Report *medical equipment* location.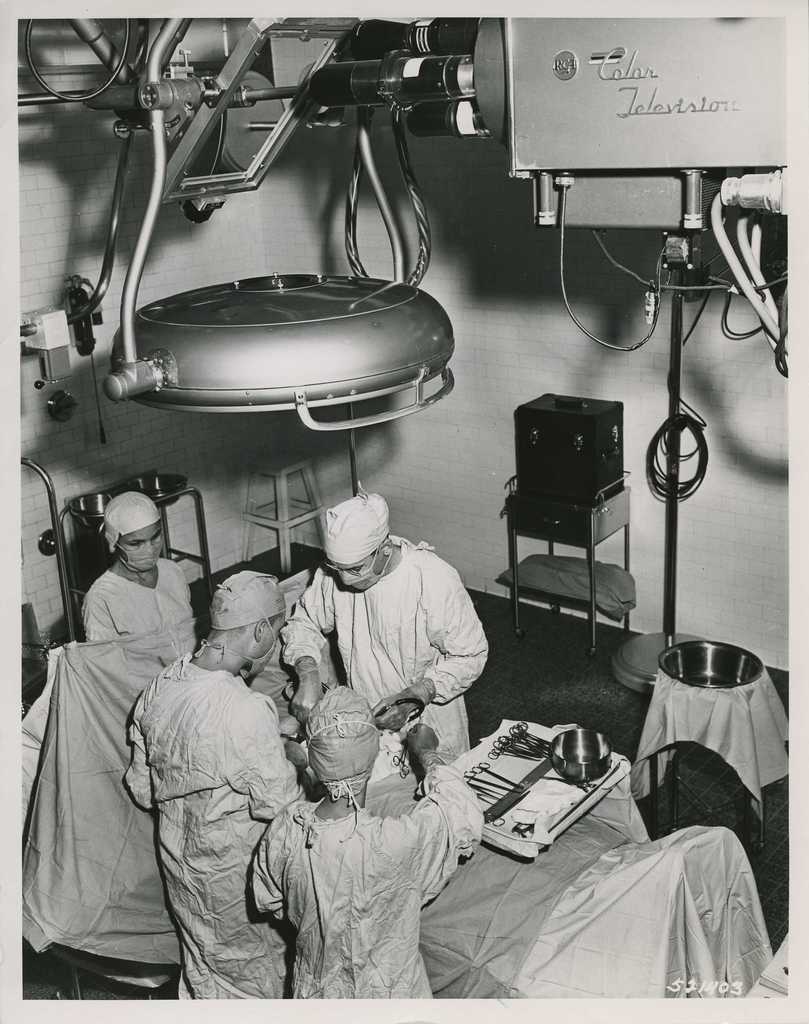
Report: box(536, 774, 601, 792).
